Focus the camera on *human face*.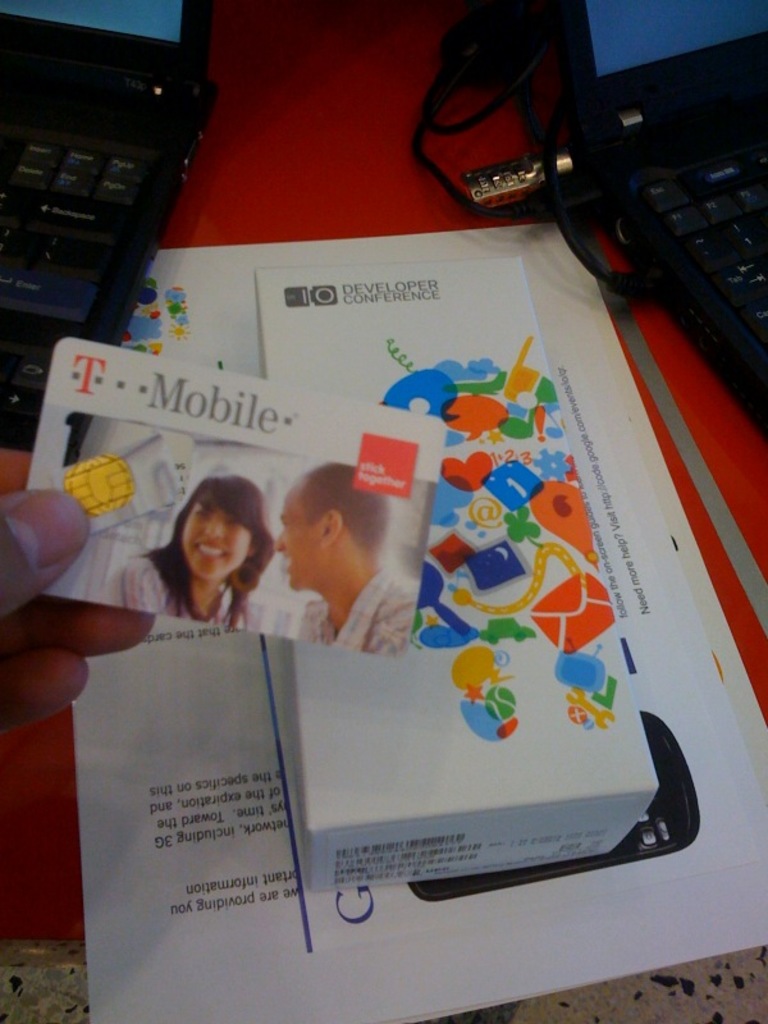
Focus region: {"left": 175, "top": 511, "right": 256, "bottom": 582}.
